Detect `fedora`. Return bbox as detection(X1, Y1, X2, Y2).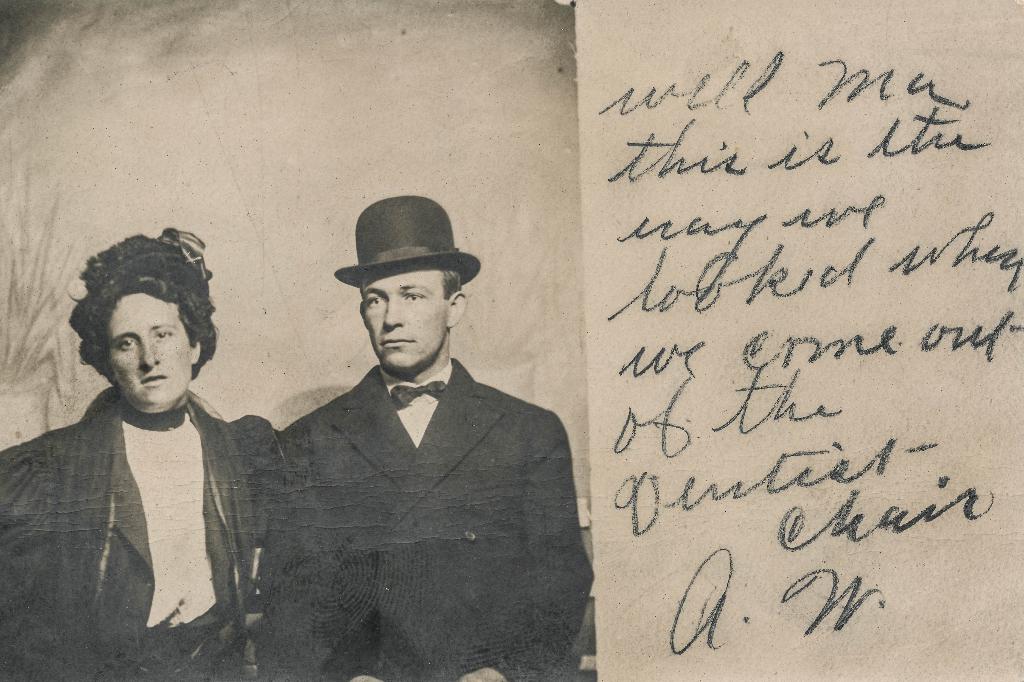
detection(328, 204, 477, 302).
